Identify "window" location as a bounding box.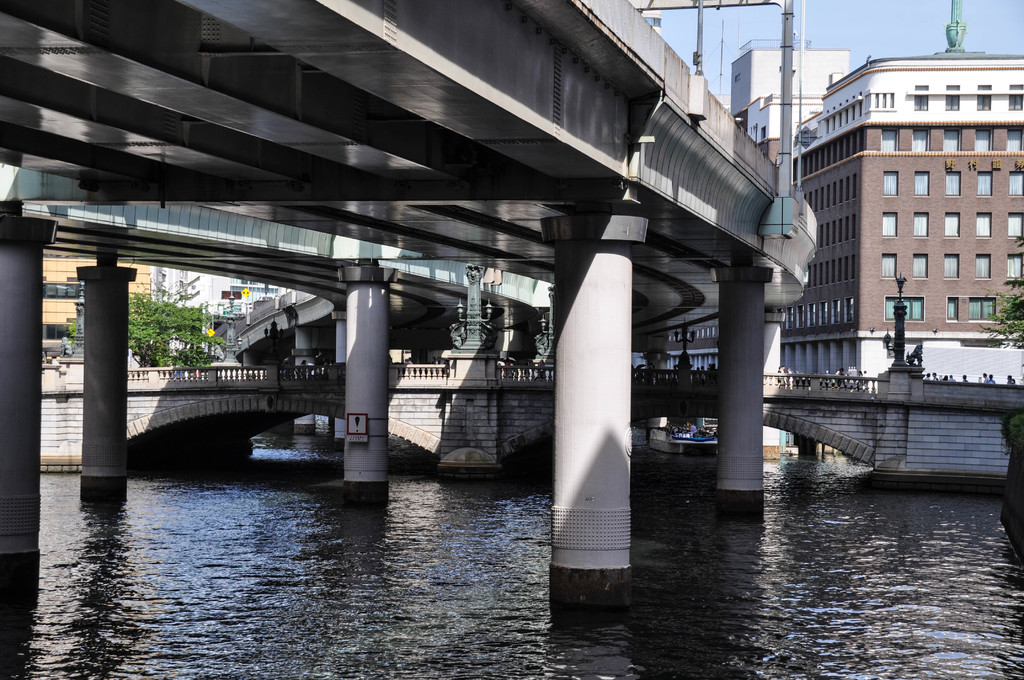
<box>976,215,991,232</box>.
